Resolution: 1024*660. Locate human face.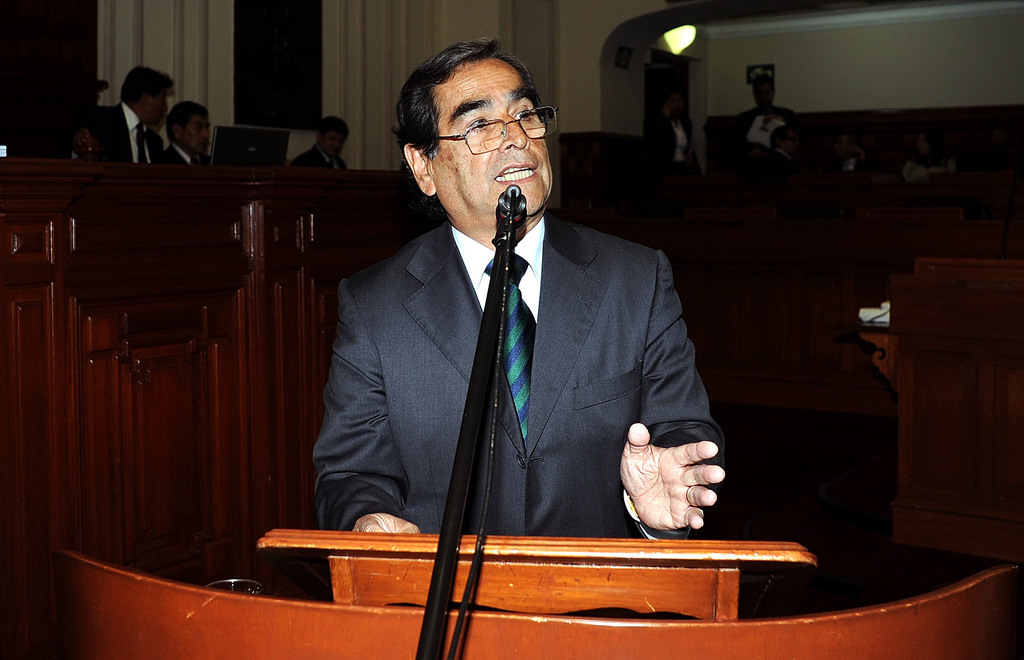
l=150, t=91, r=170, b=126.
